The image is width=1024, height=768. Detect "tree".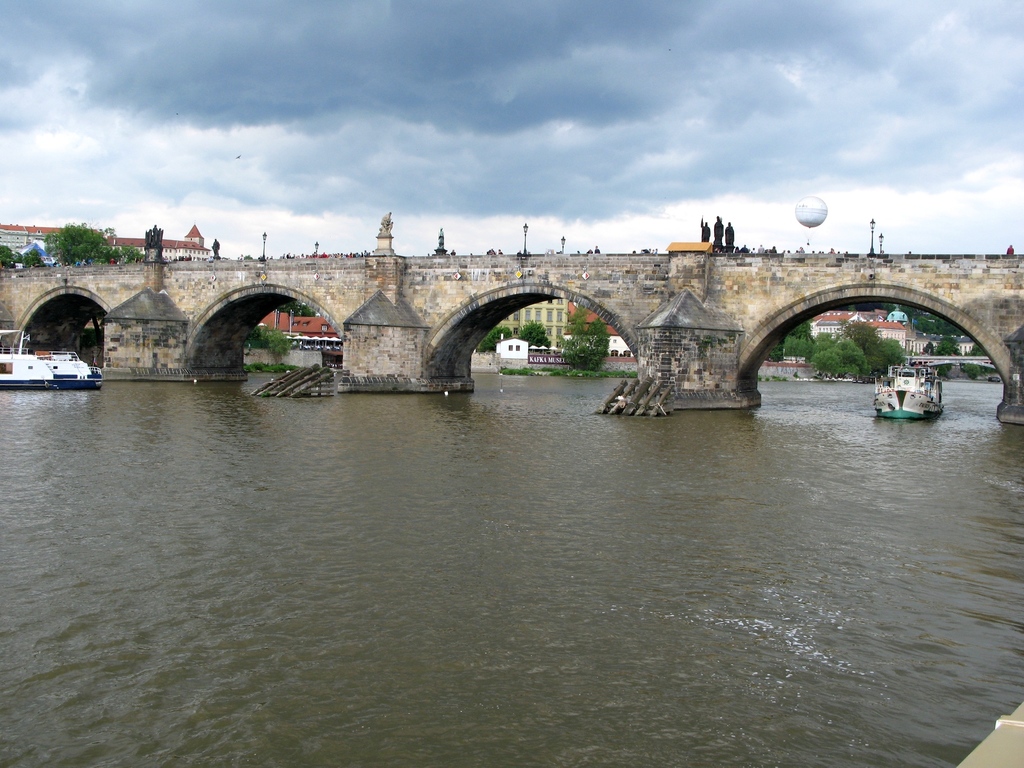
Detection: [519,314,550,352].
